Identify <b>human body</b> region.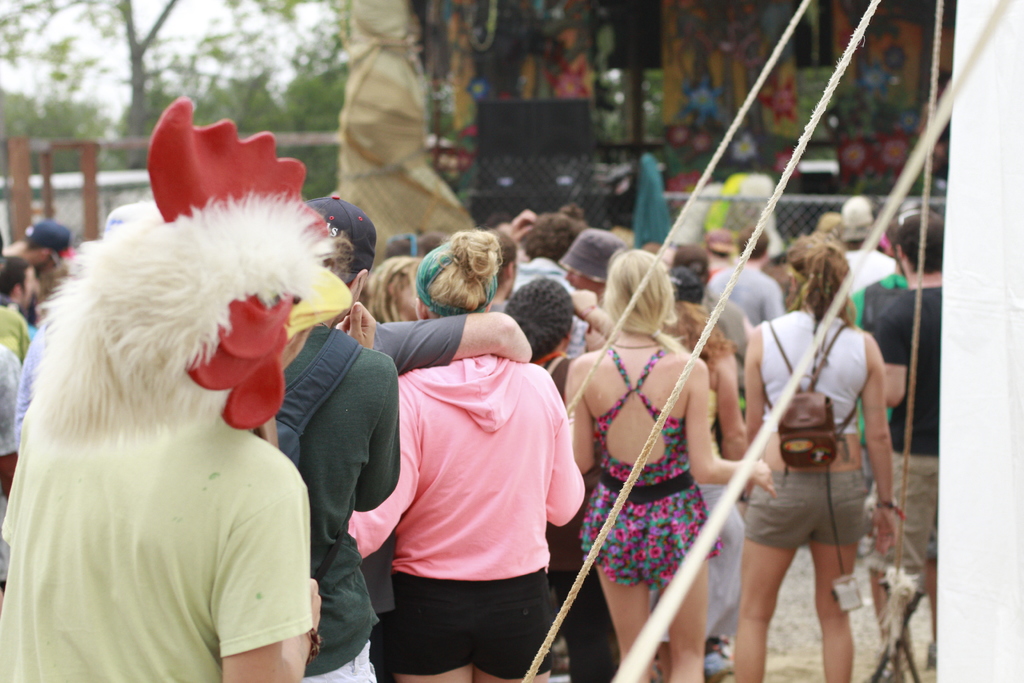
Region: {"x1": 561, "y1": 341, "x2": 771, "y2": 679}.
